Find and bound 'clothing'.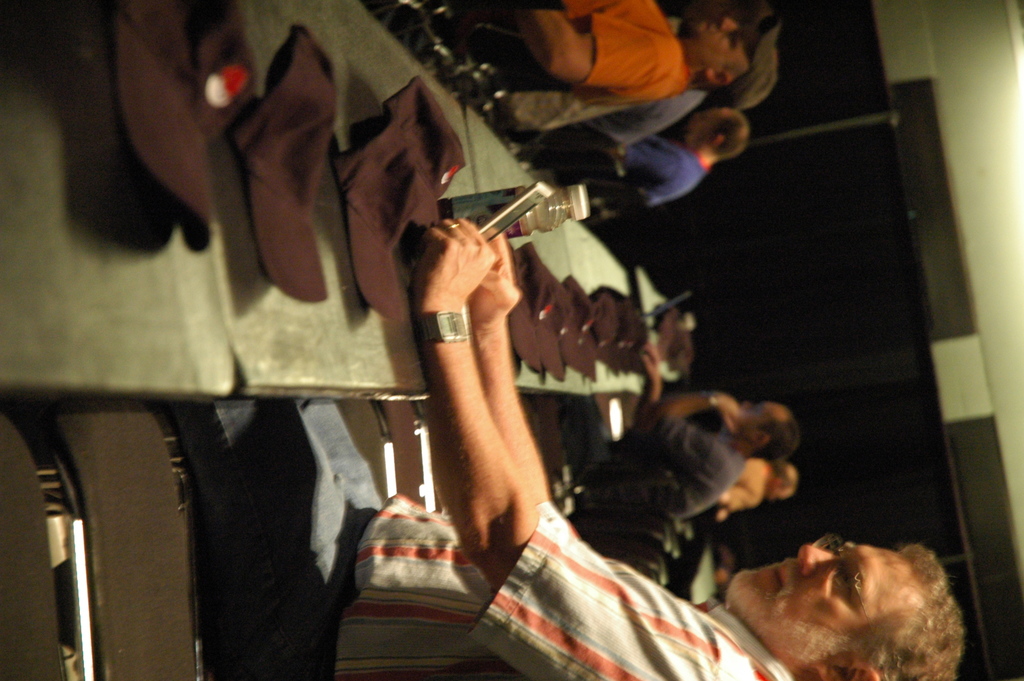
Bound: (left=497, top=9, right=745, bottom=132).
